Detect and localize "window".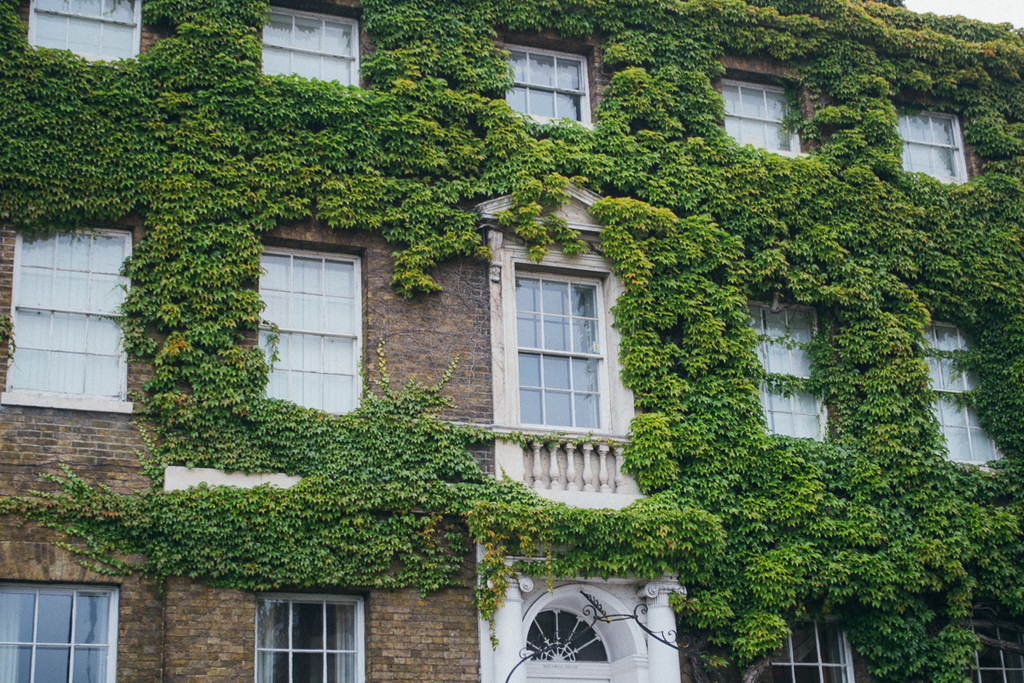
Localized at box=[0, 577, 123, 682].
